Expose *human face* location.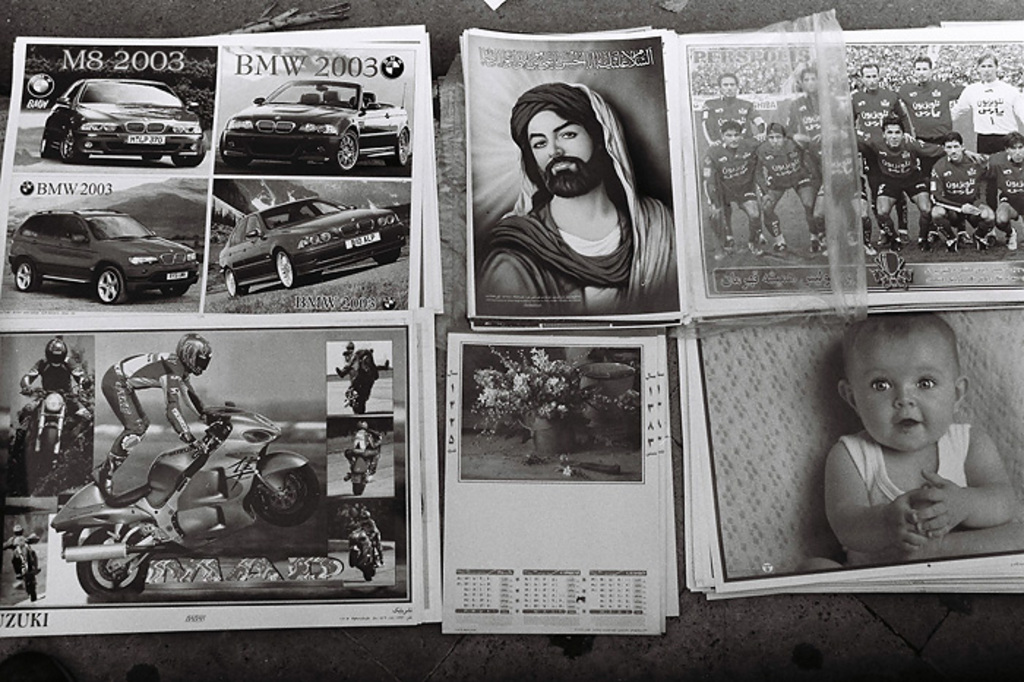
Exposed at (left=527, top=108, right=597, bottom=187).
